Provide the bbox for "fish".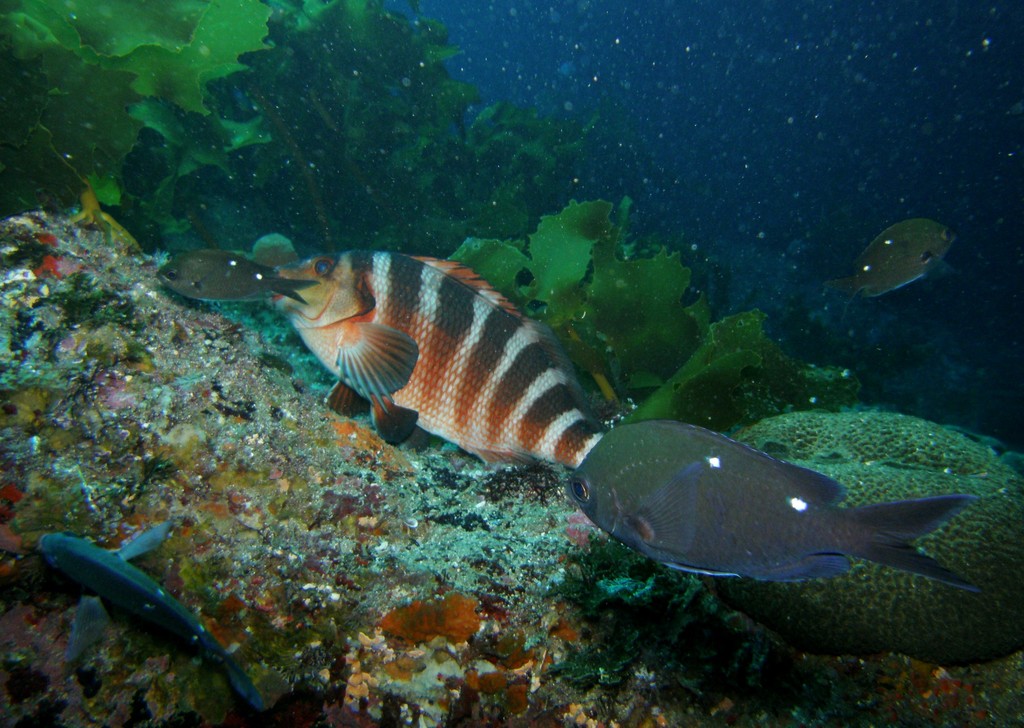
box=[160, 241, 319, 302].
